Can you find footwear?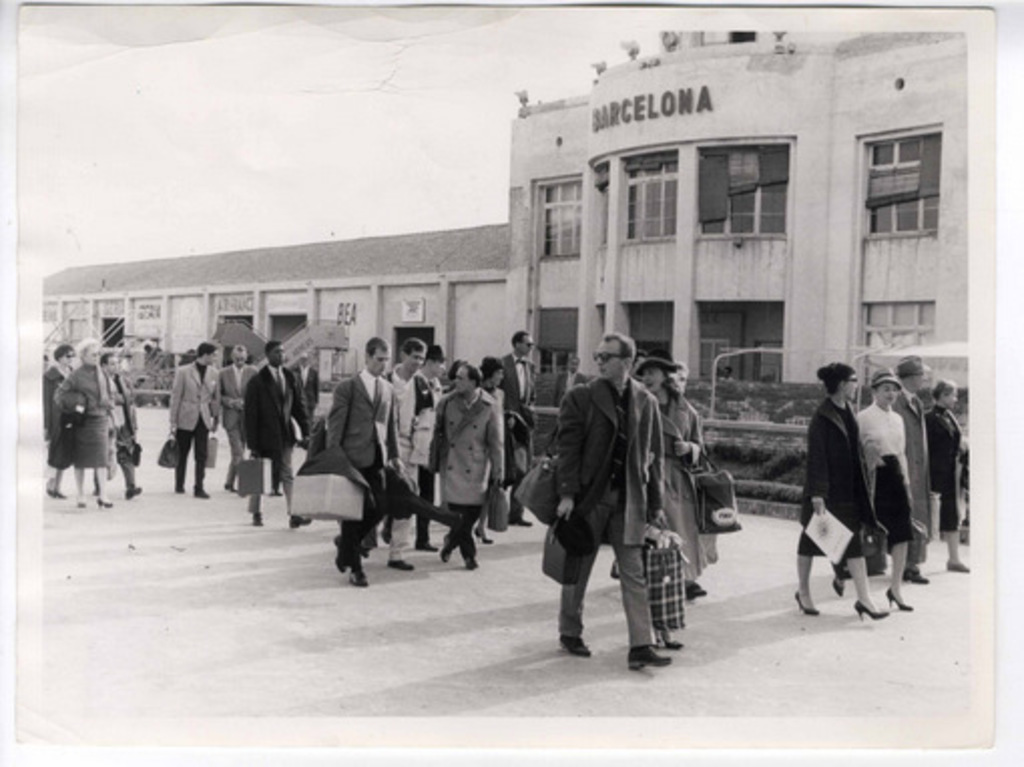
Yes, bounding box: pyautogui.locateOnScreen(283, 518, 317, 528).
